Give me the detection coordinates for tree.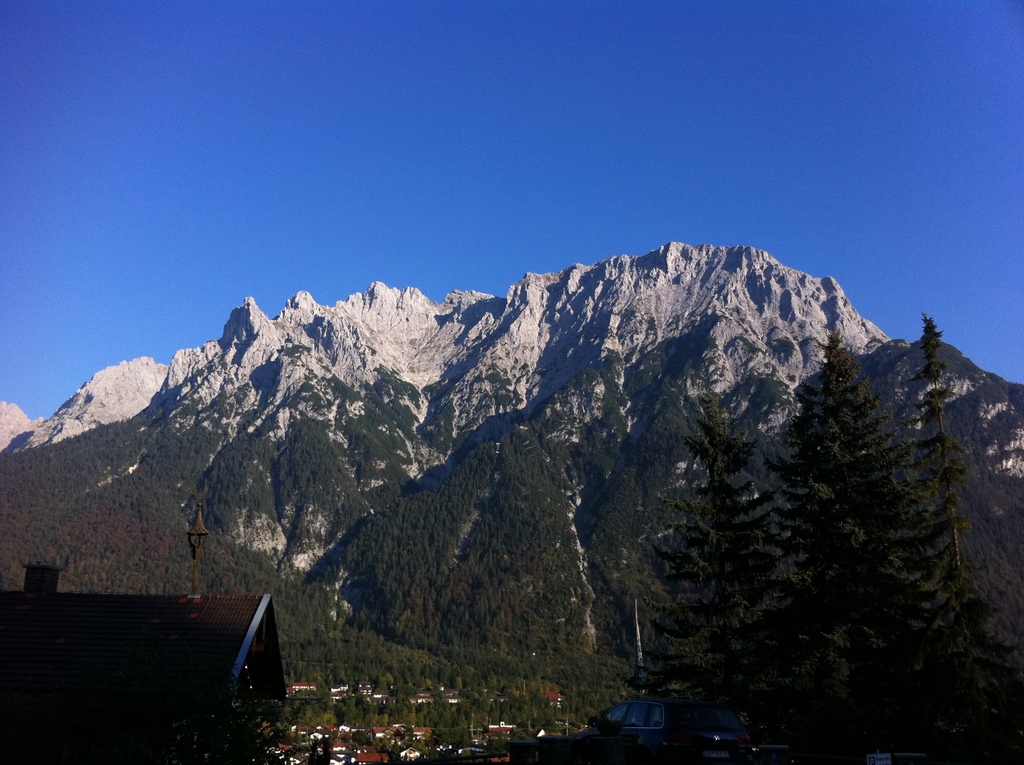
box(638, 390, 804, 764).
